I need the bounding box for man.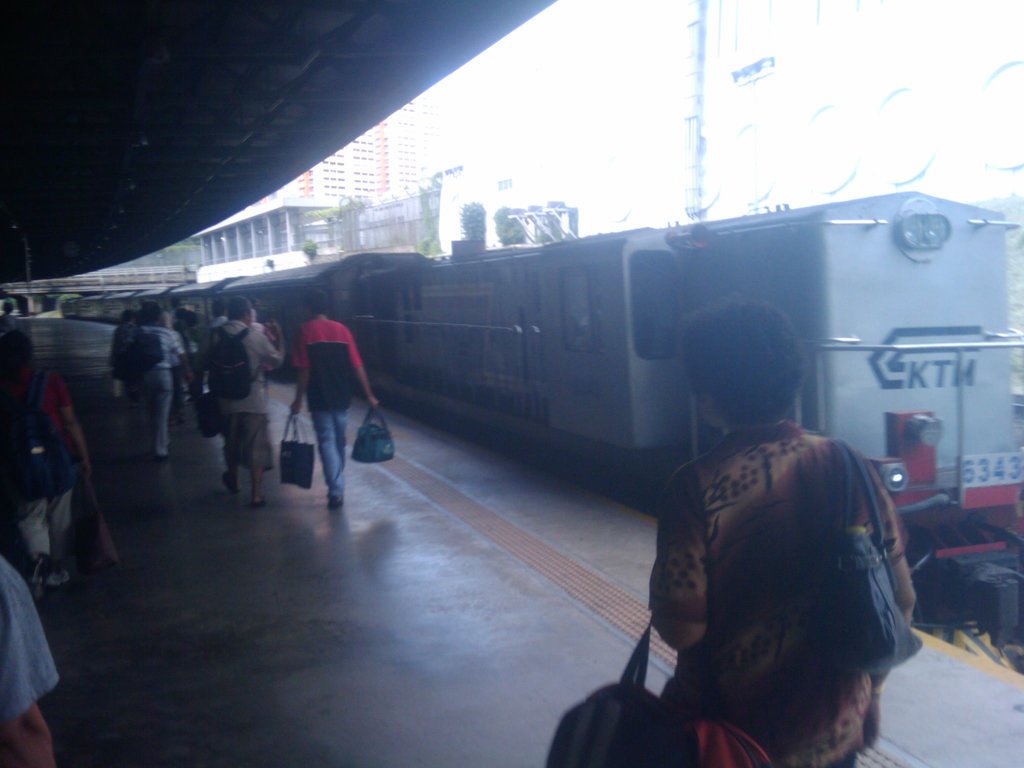
Here it is: crop(195, 301, 242, 339).
